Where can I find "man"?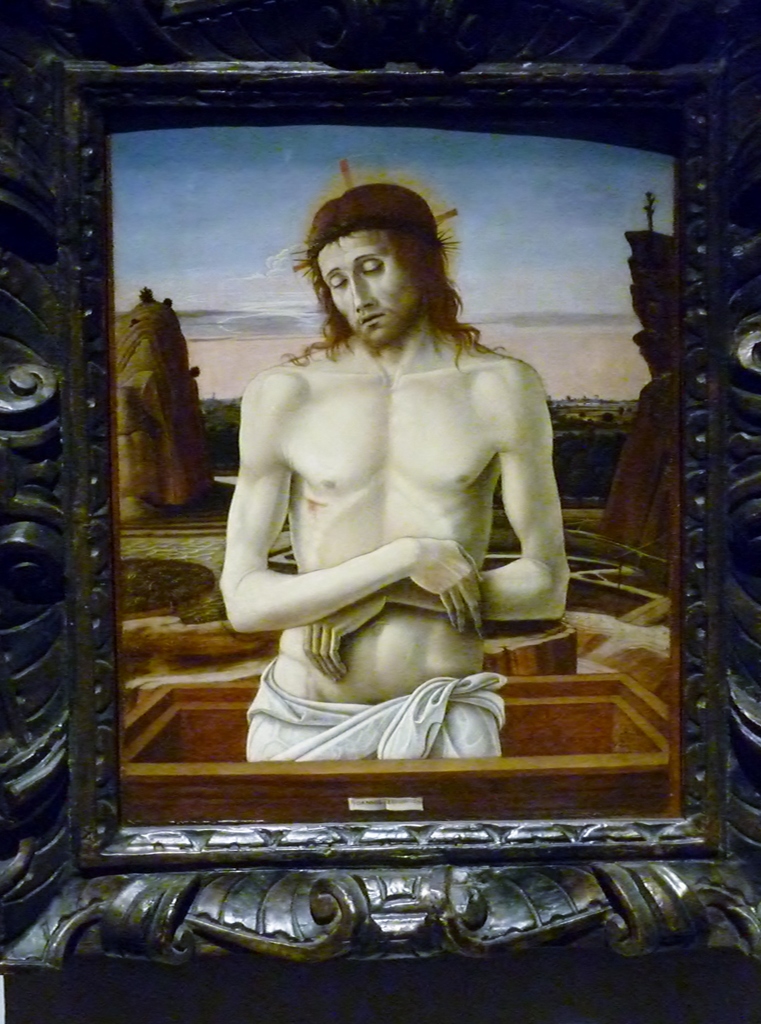
You can find it at [x1=196, y1=239, x2=585, y2=781].
